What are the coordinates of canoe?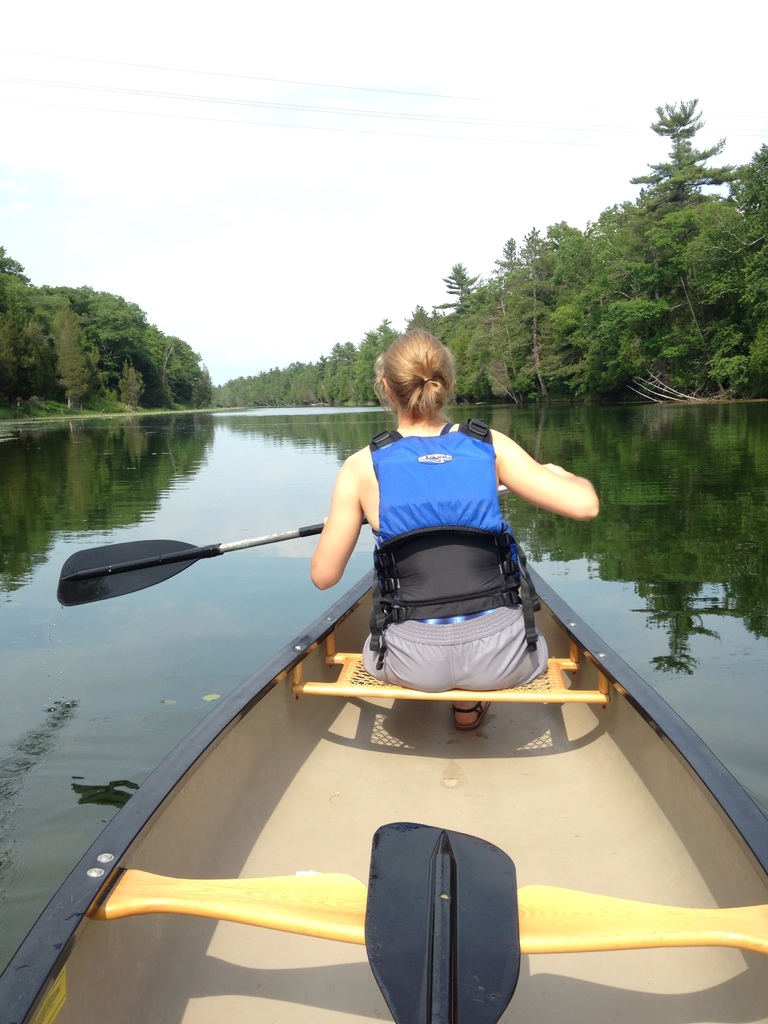
(0, 545, 767, 1023).
